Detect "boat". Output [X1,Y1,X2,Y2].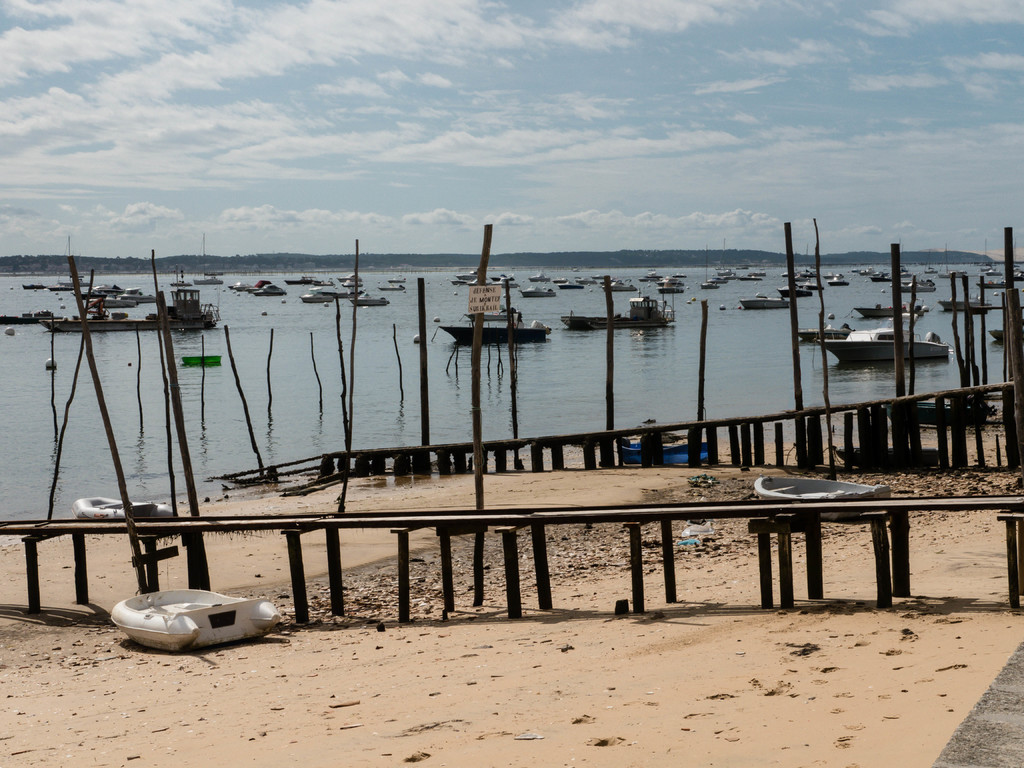
[387,274,408,285].
